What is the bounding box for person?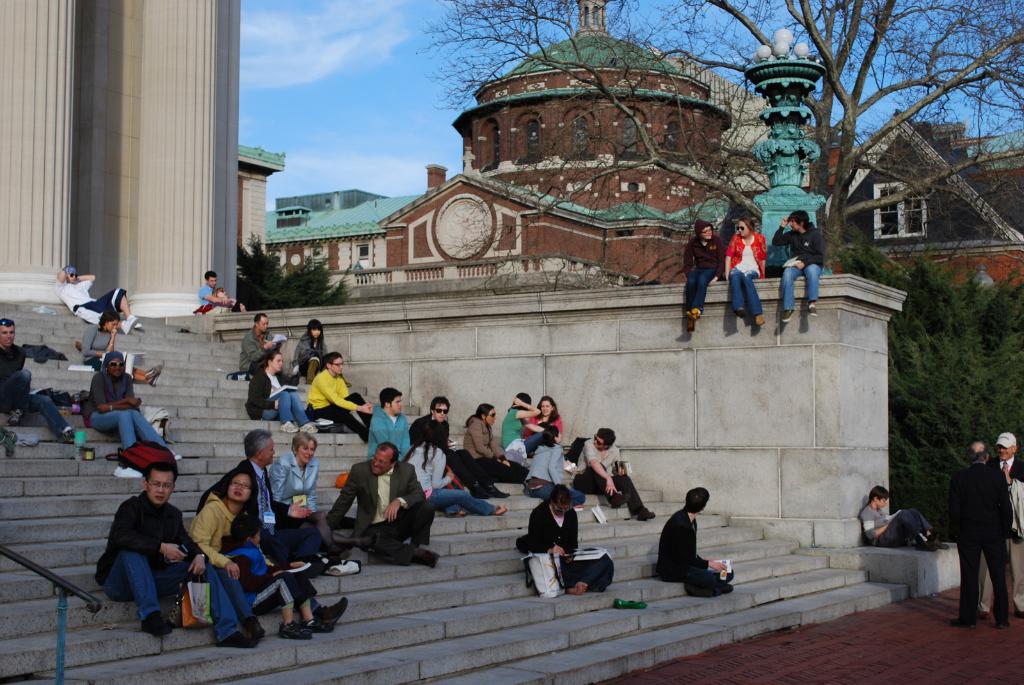
189, 459, 303, 641.
